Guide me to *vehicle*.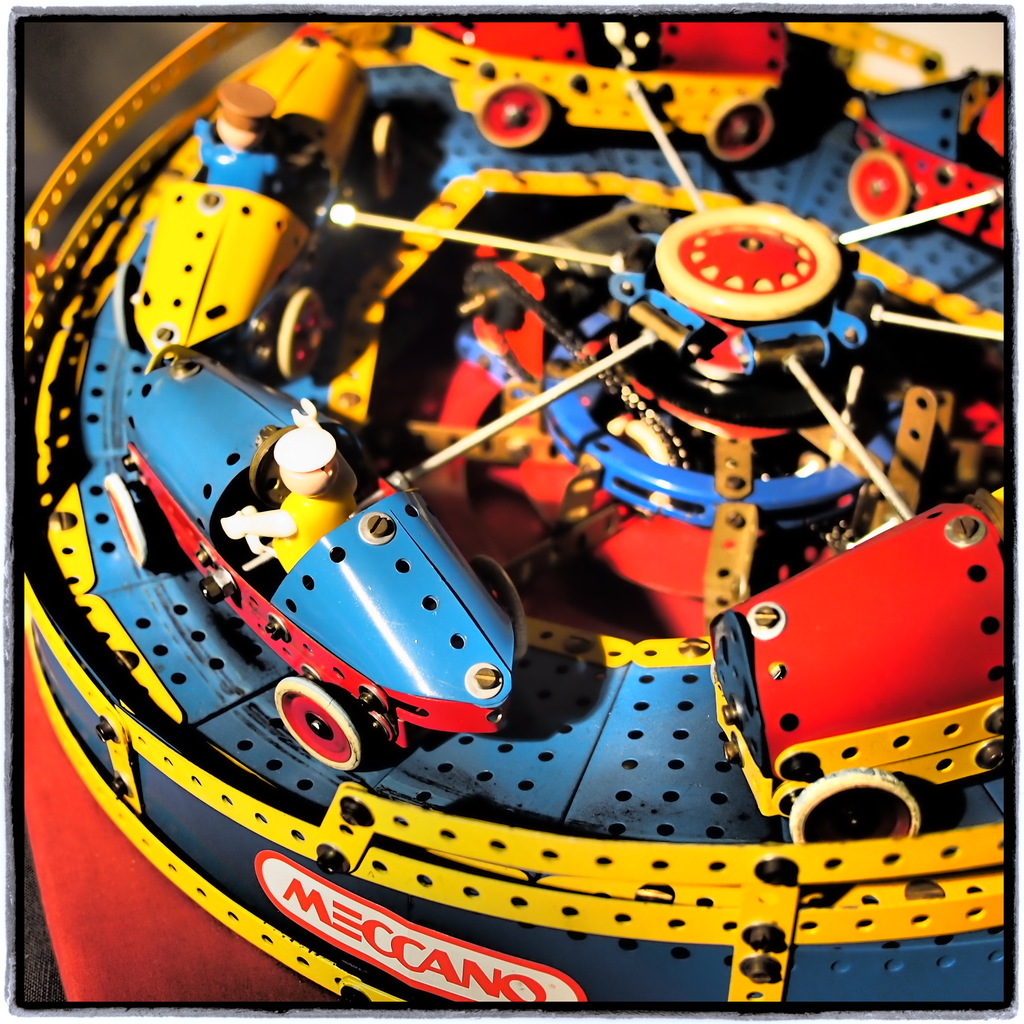
Guidance: x1=109, y1=32, x2=413, y2=385.
